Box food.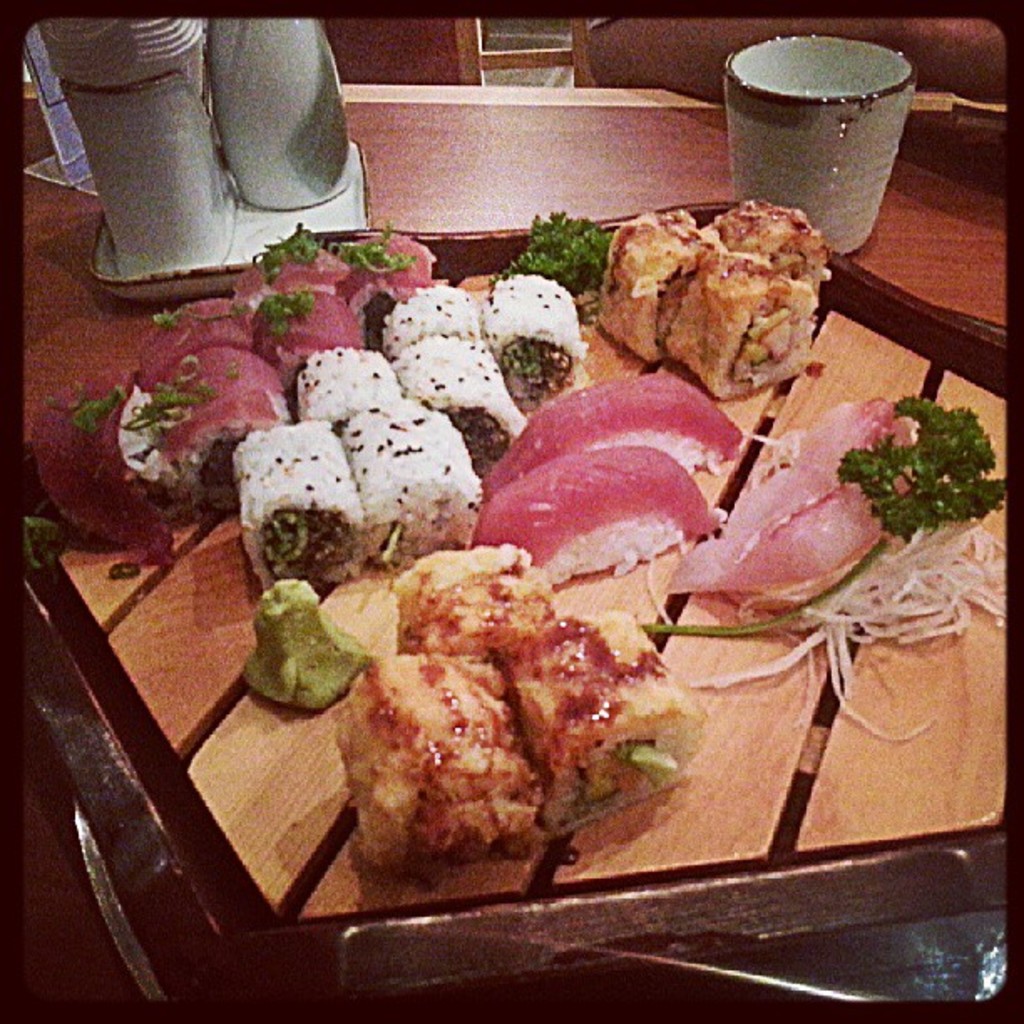
x1=137 y1=296 x2=249 y2=390.
